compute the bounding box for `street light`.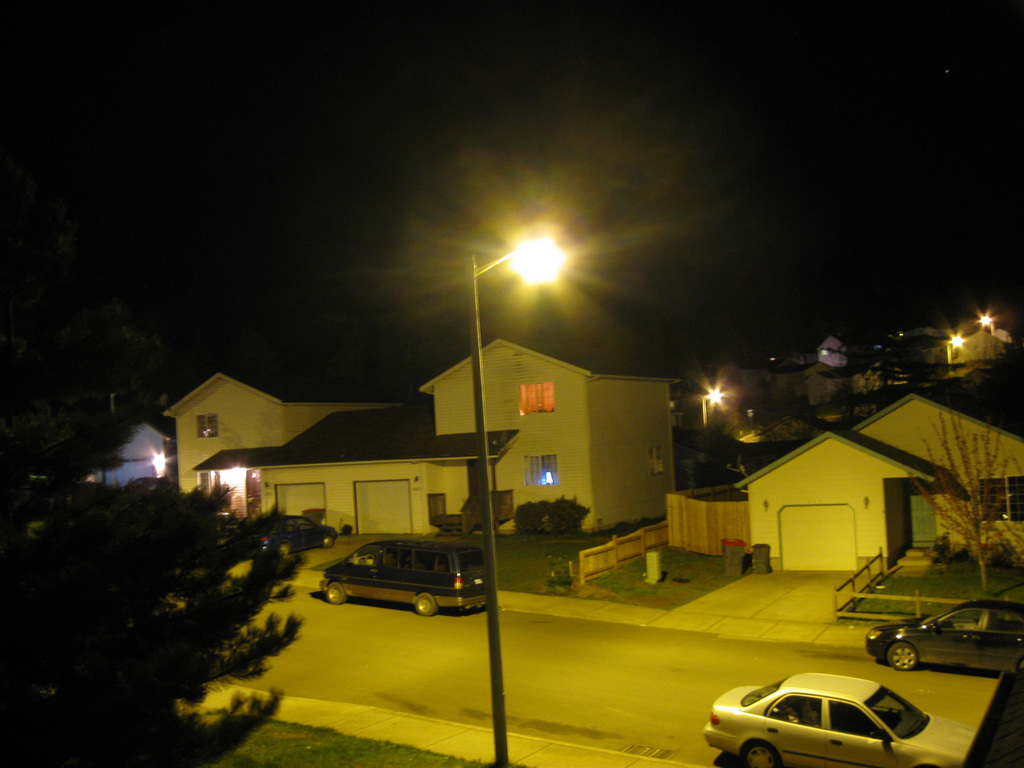
rect(976, 312, 997, 340).
